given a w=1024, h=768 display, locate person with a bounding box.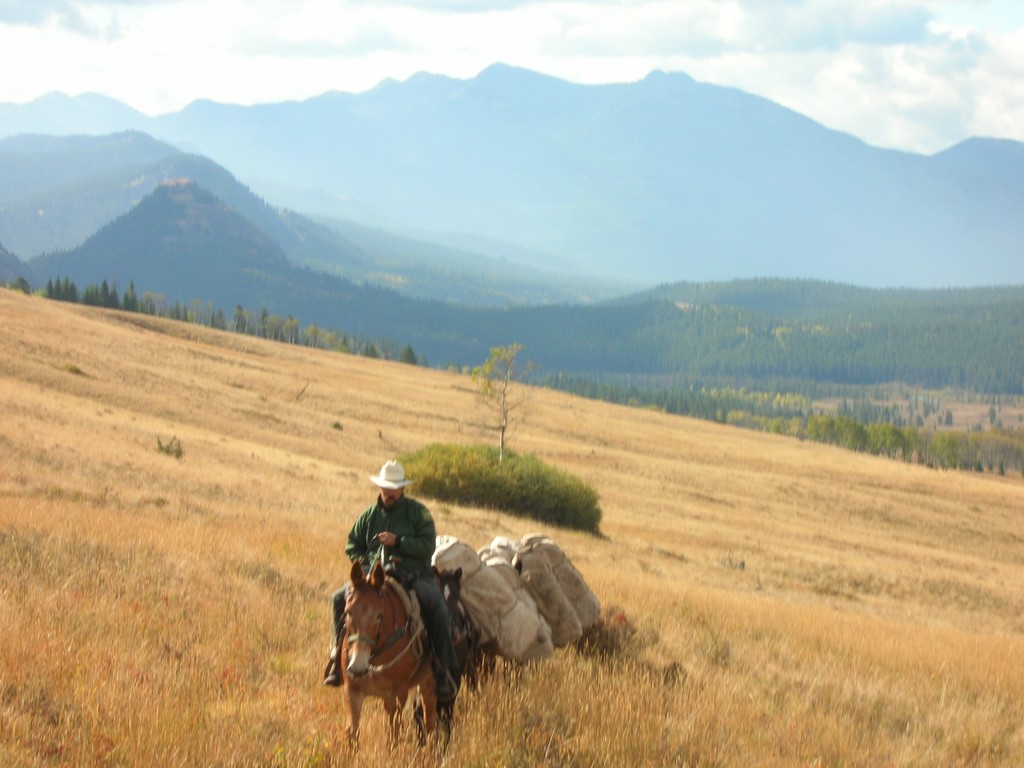
Located: locate(323, 459, 459, 705).
